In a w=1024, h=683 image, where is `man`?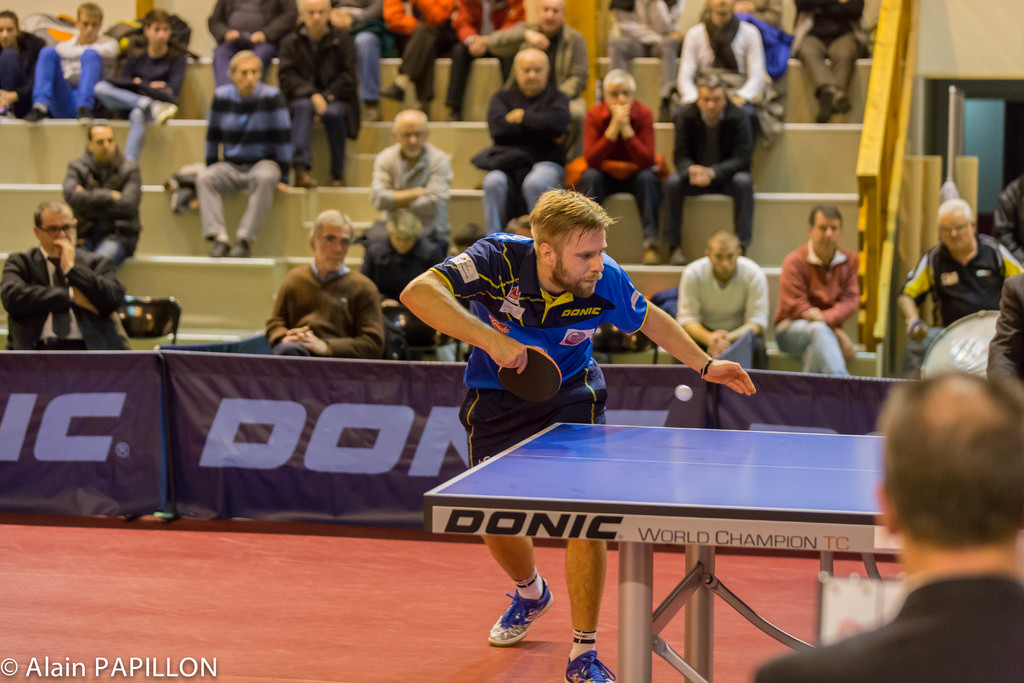
Rect(984, 267, 1023, 385).
